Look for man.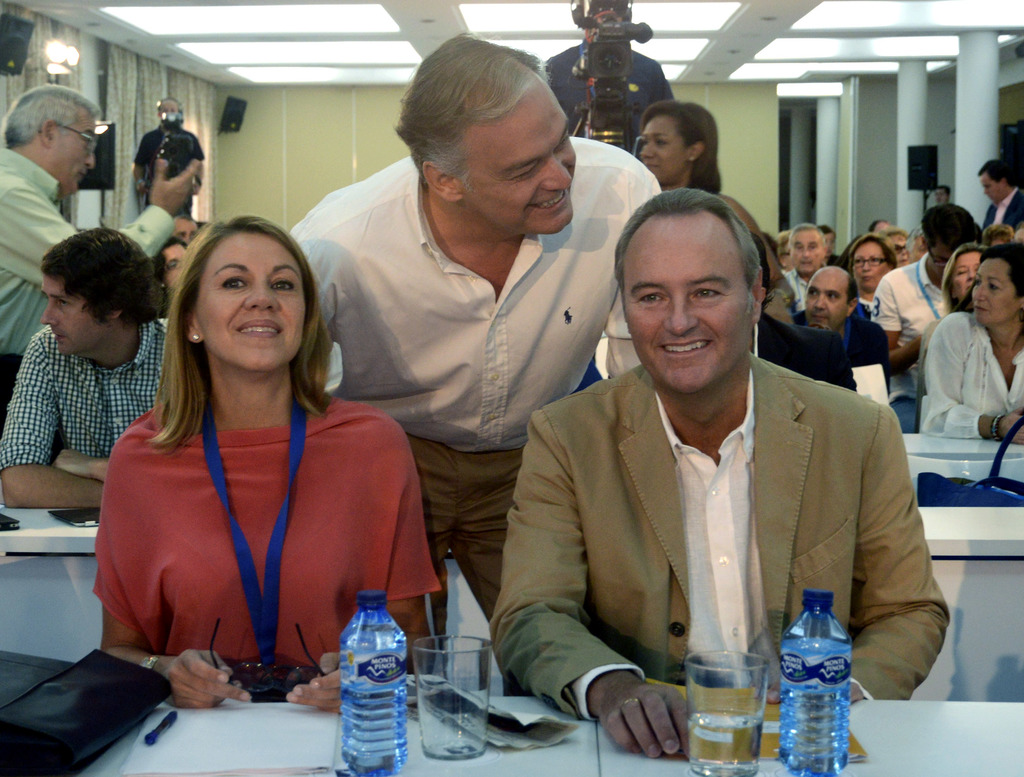
Found: pyautogui.locateOnScreen(128, 100, 204, 217).
